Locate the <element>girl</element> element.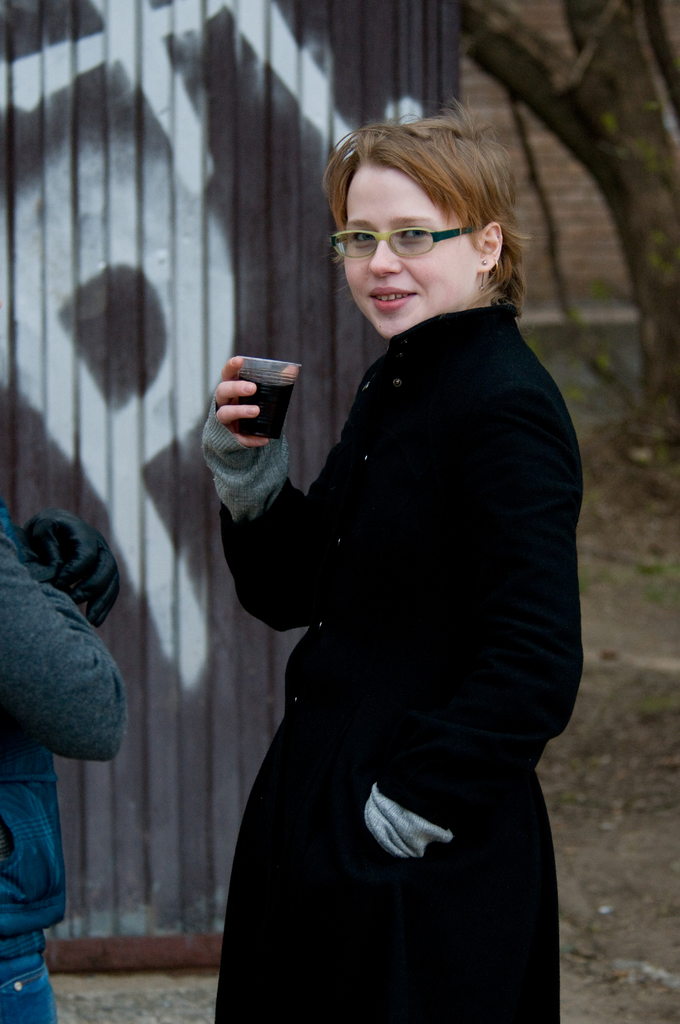
Element bbox: (left=198, top=92, right=592, bottom=1018).
